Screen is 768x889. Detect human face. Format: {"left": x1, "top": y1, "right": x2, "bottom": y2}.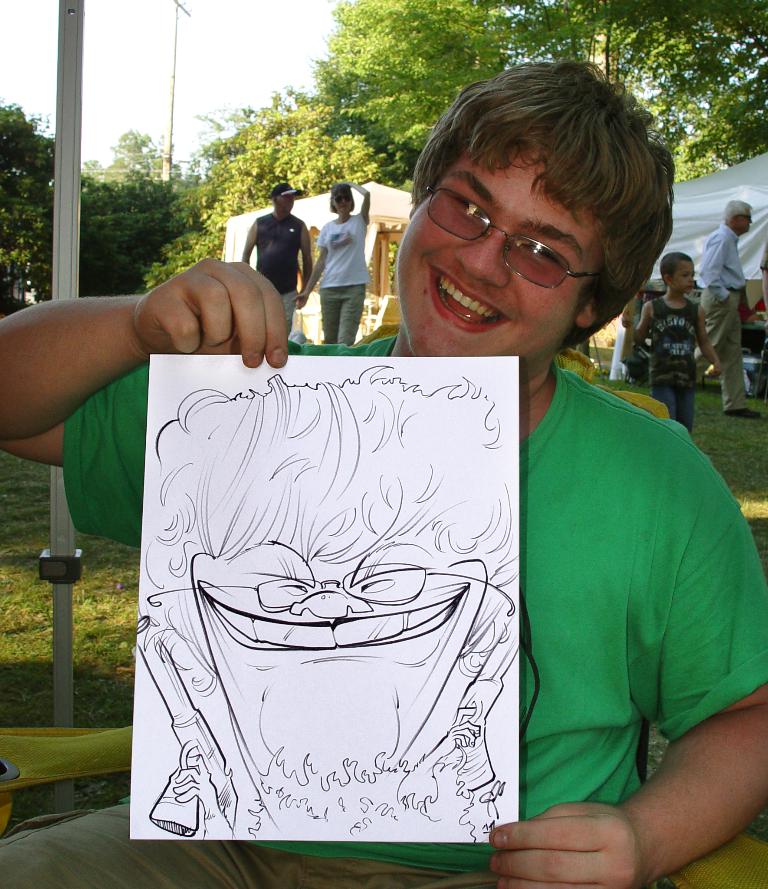
{"left": 675, "top": 259, "right": 696, "bottom": 291}.
